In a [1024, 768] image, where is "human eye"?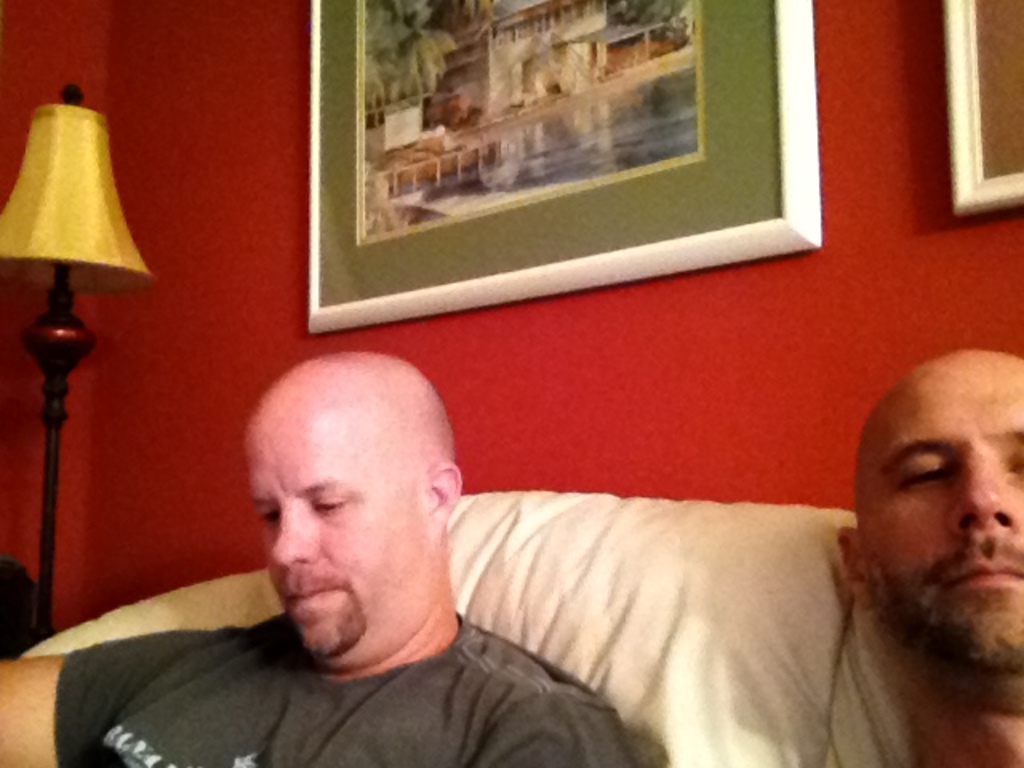
<bbox>896, 453, 962, 493</bbox>.
